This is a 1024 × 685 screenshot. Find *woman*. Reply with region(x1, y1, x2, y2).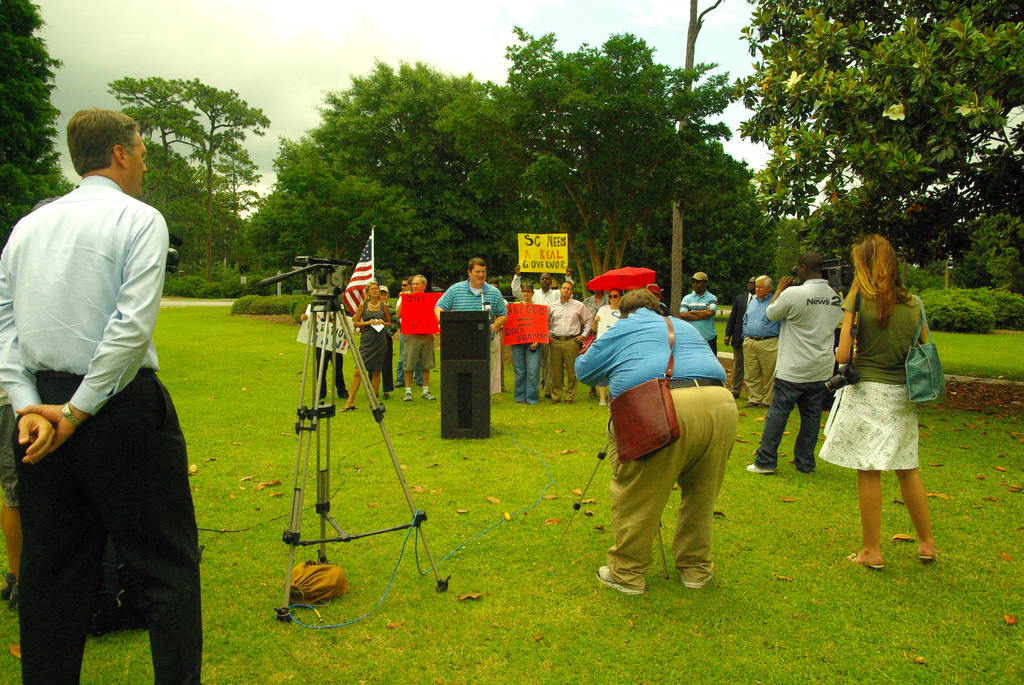
region(340, 280, 391, 413).
